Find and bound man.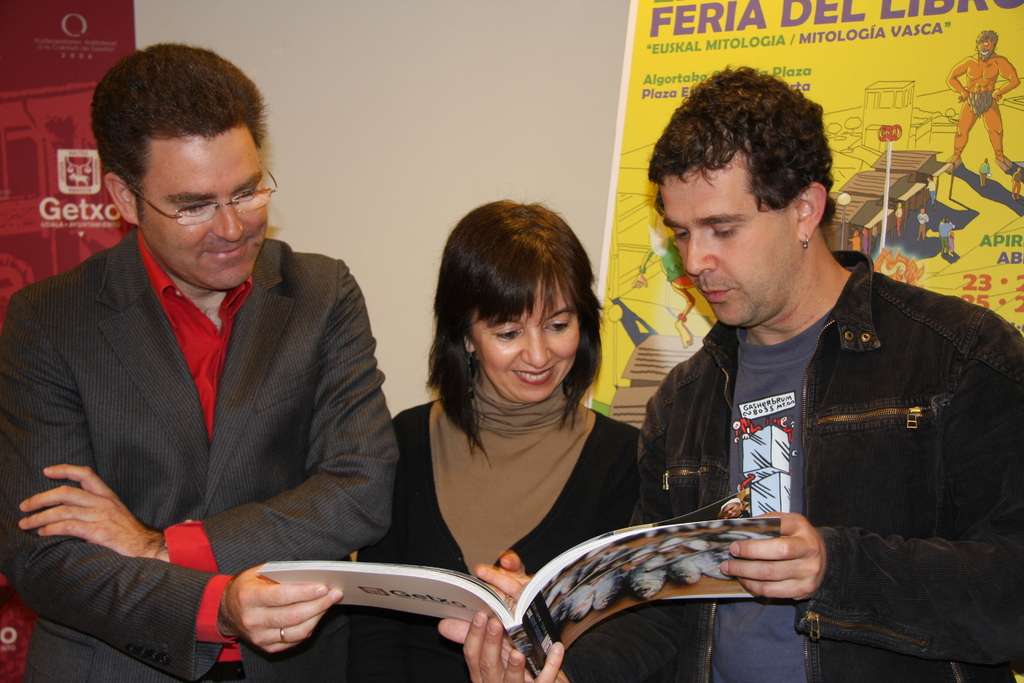
Bound: [left=0, top=42, right=406, bottom=682].
